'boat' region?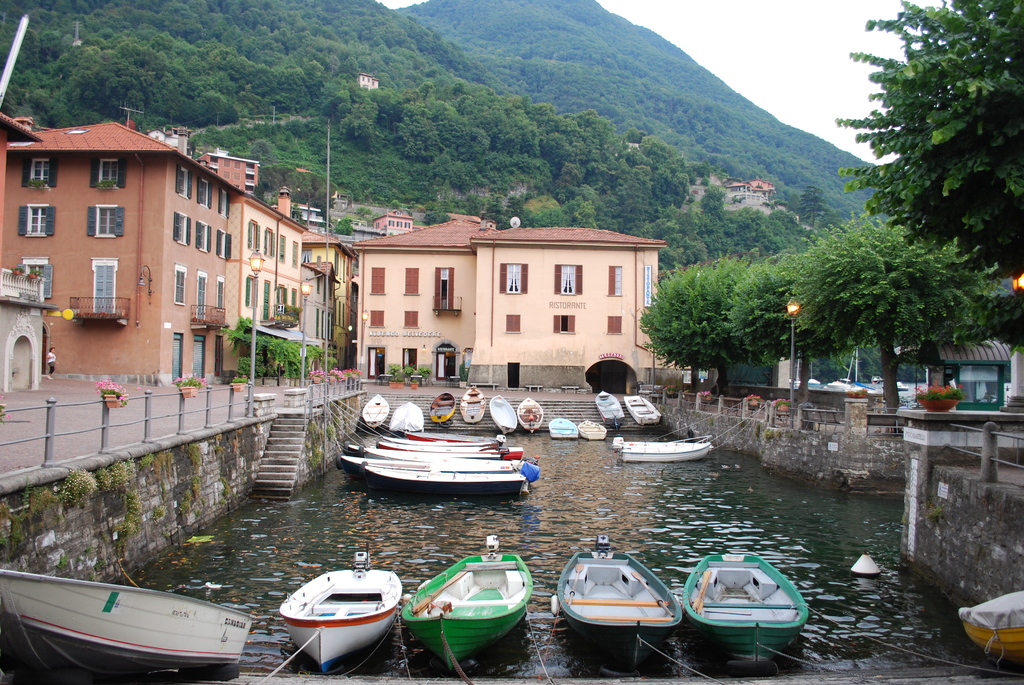
x1=960, y1=587, x2=1023, y2=665
